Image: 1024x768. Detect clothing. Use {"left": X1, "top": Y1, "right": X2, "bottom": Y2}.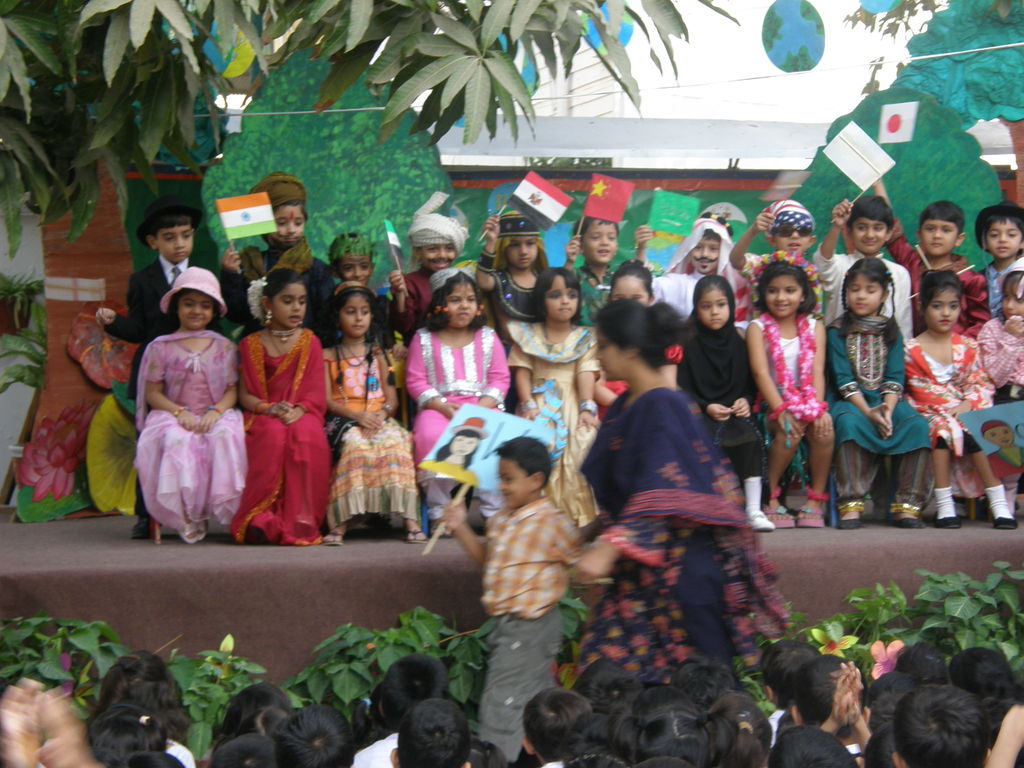
{"left": 156, "top": 736, "right": 196, "bottom": 767}.
